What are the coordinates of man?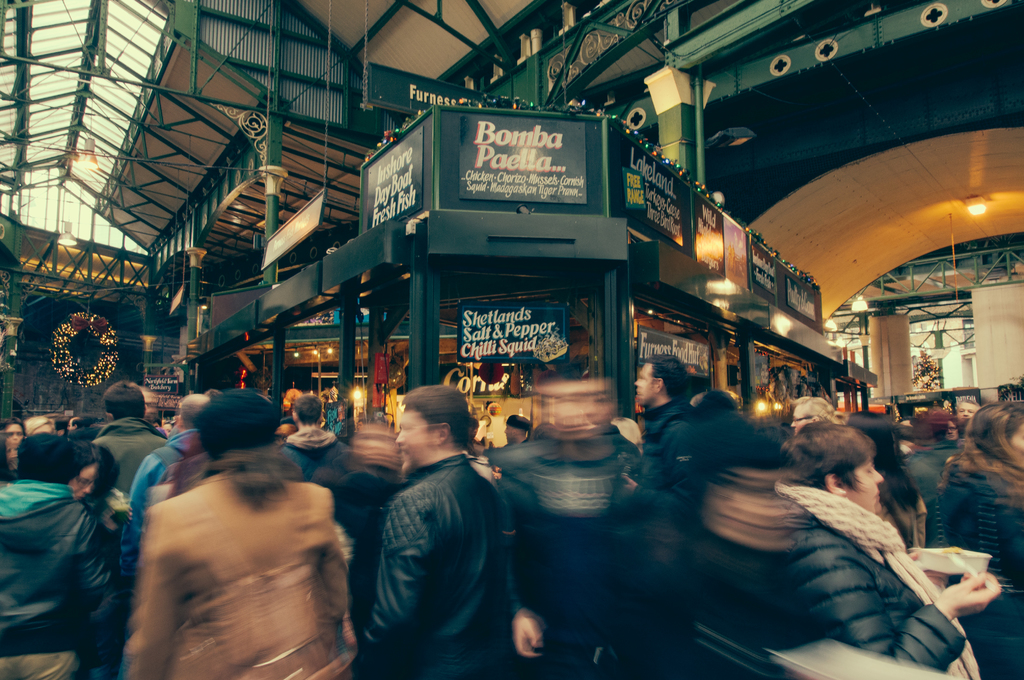
492/361/641/679.
